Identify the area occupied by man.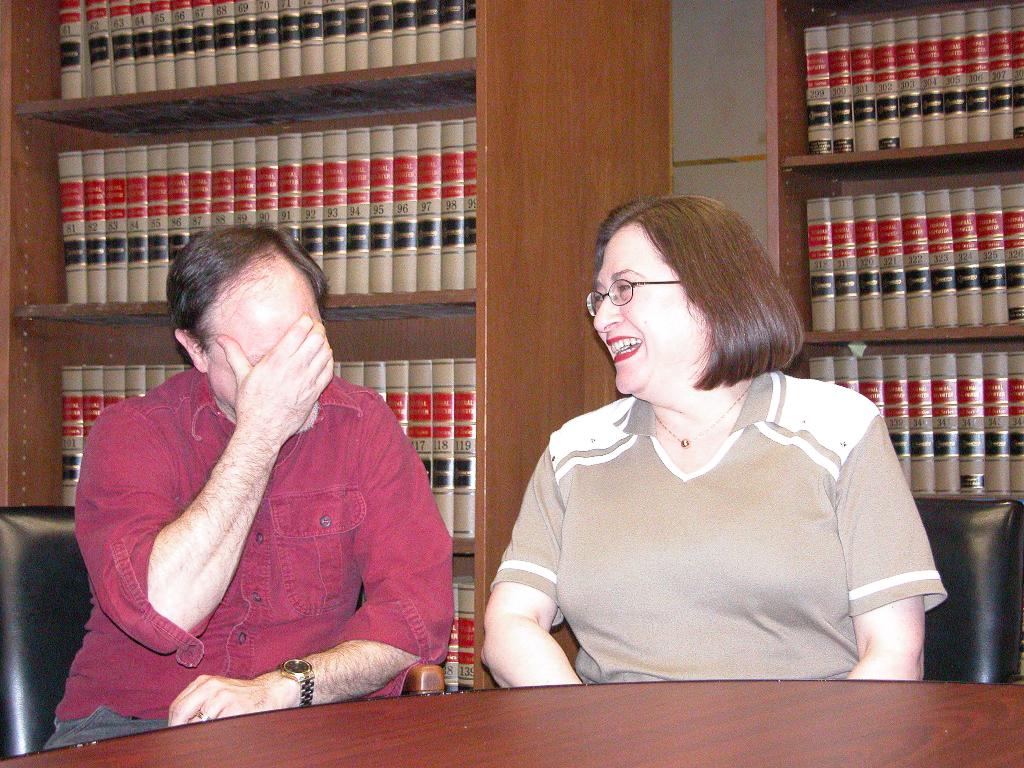
Area: bbox=(43, 224, 452, 751).
